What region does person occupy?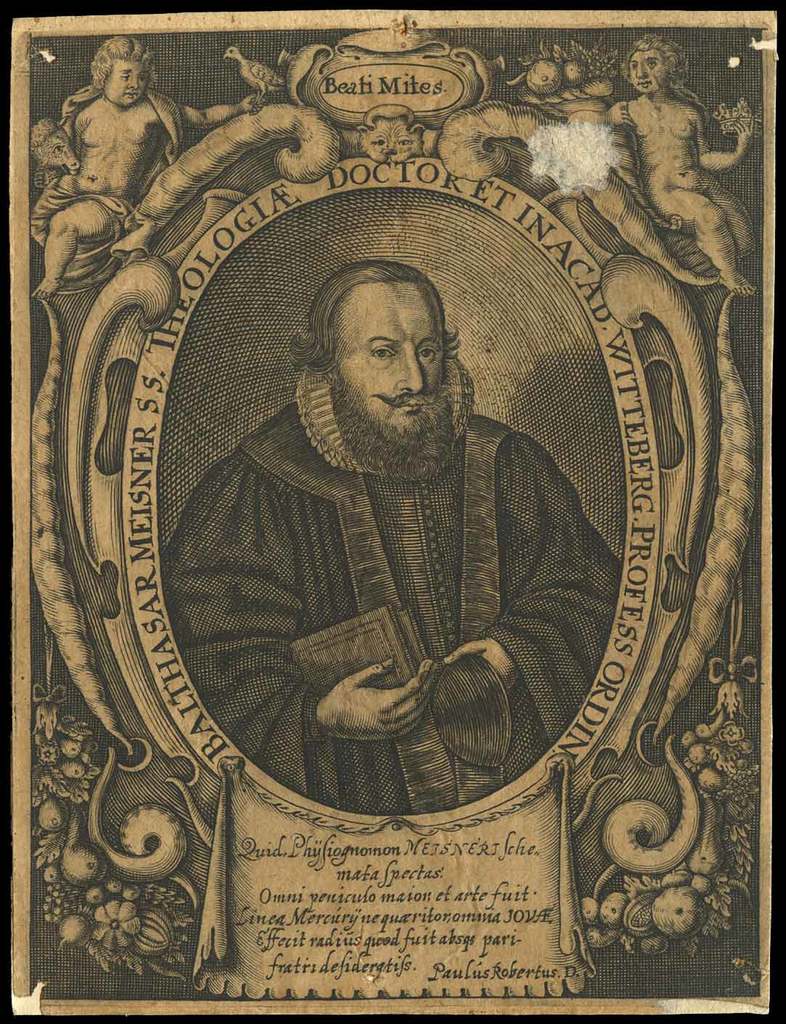
region(561, 41, 754, 301).
